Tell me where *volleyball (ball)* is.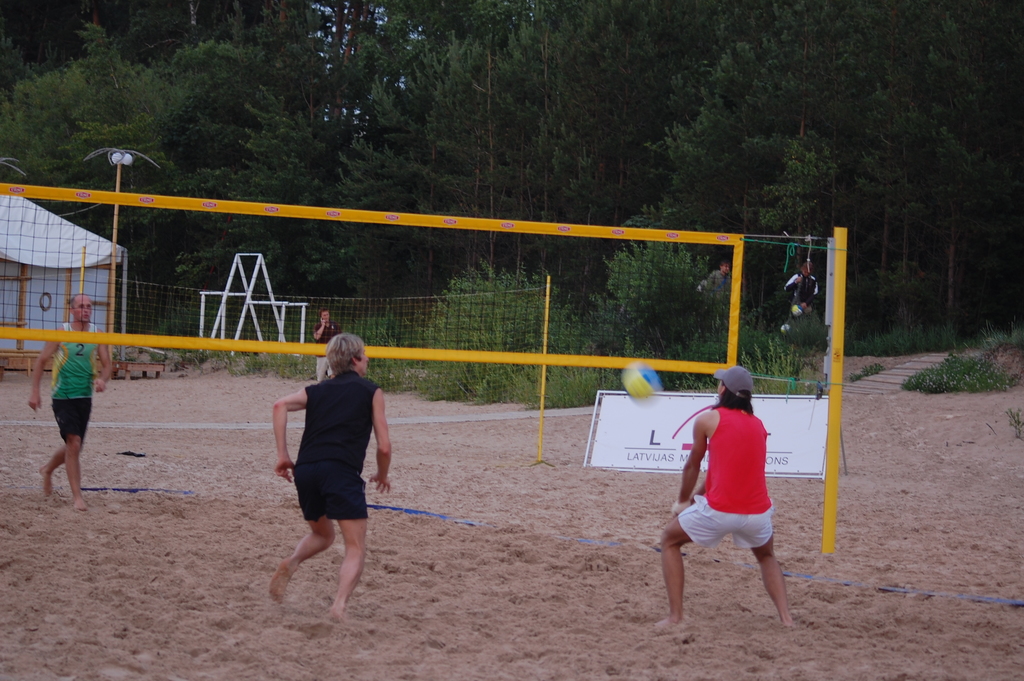
*volleyball (ball)* is at crop(620, 361, 661, 403).
